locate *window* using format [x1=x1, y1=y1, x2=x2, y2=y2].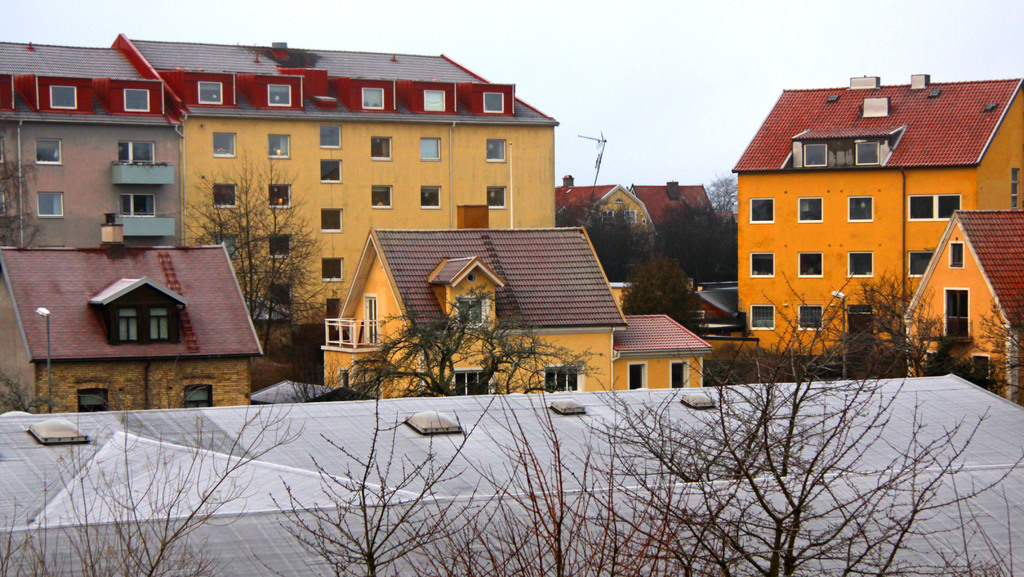
[x1=321, y1=162, x2=341, y2=181].
